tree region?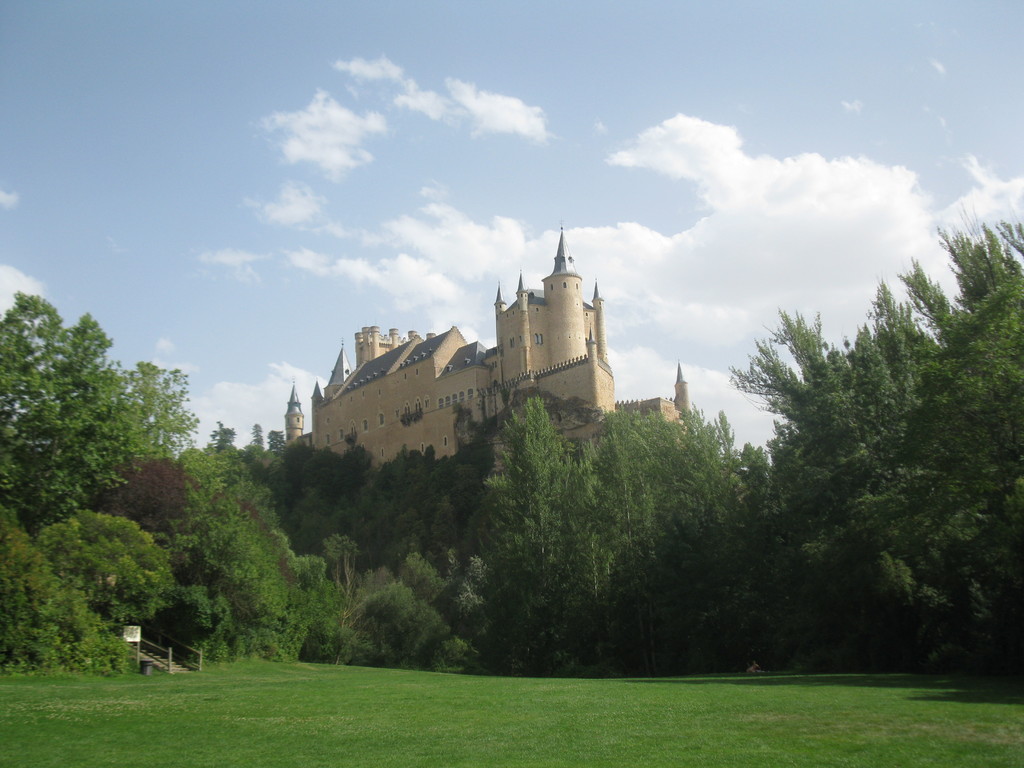
[x1=182, y1=449, x2=292, y2=643]
